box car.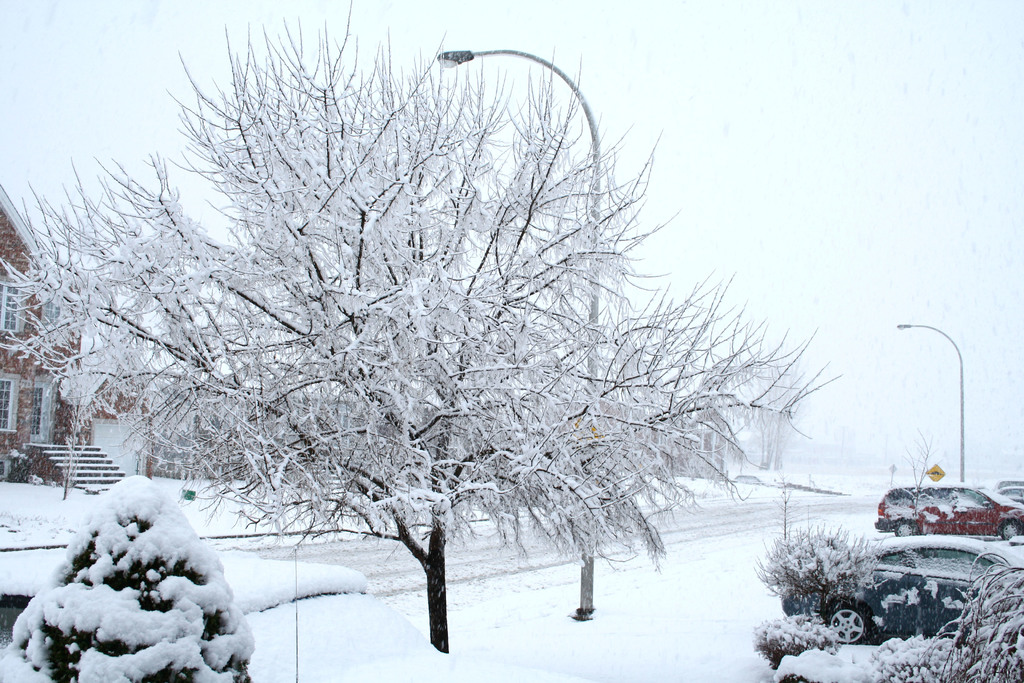
<box>1001,483,1023,508</box>.
